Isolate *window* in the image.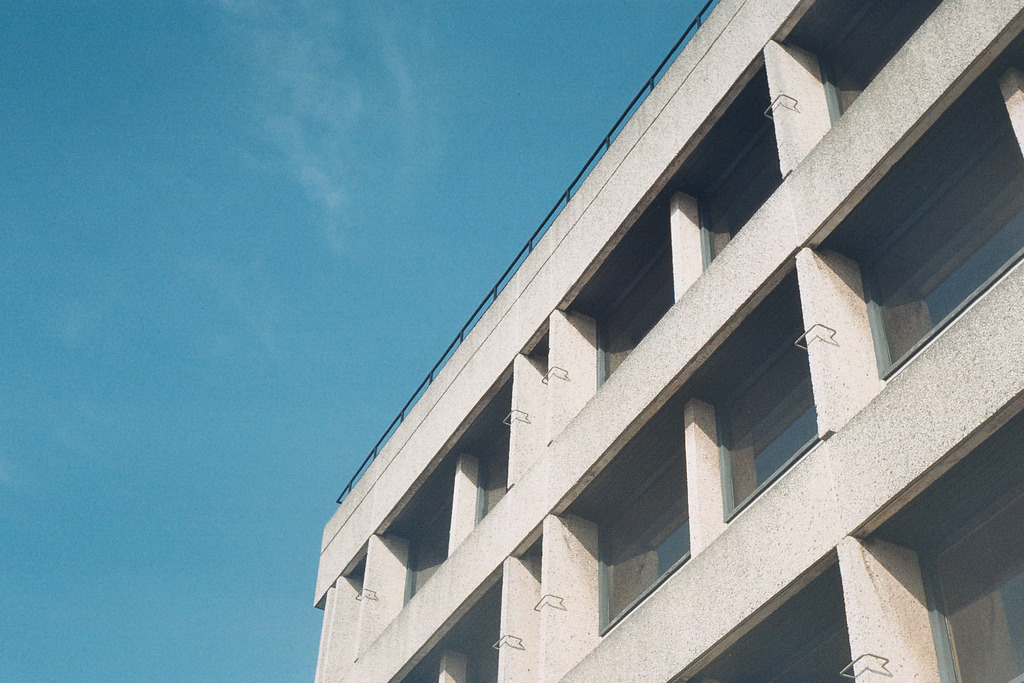
Isolated region: pyautogui.locateOnScreen(509, 538, 544, 682).
